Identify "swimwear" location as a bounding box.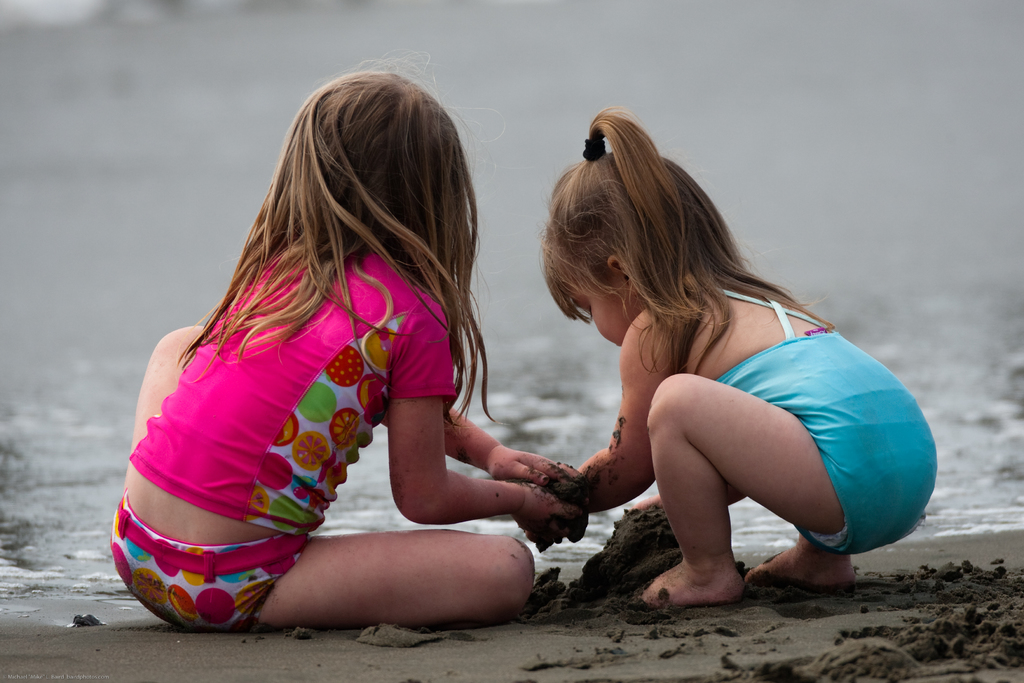
bbox=[710, 284, 945, 562].
